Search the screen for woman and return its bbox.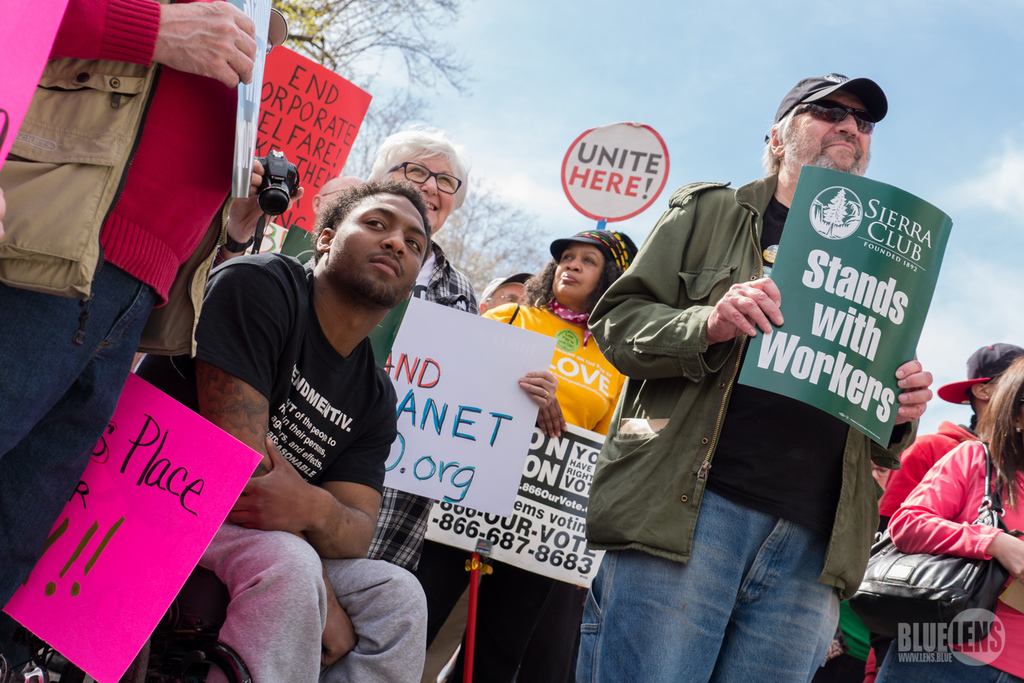
Found: locate(368, 120, 556, 572).
